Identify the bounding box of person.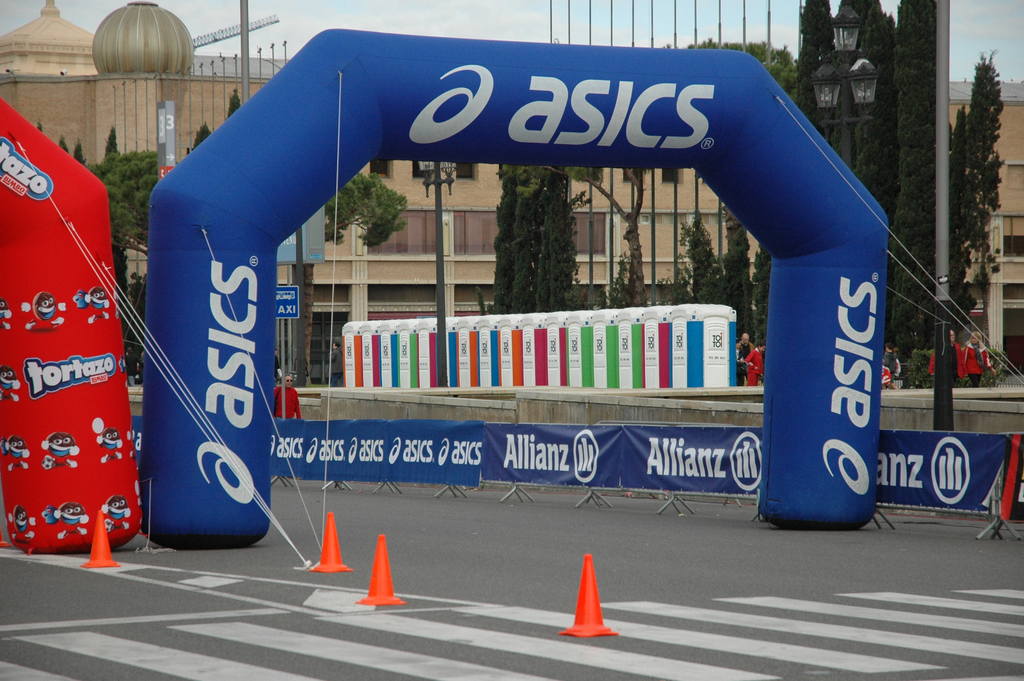
(894,347,900,374).
